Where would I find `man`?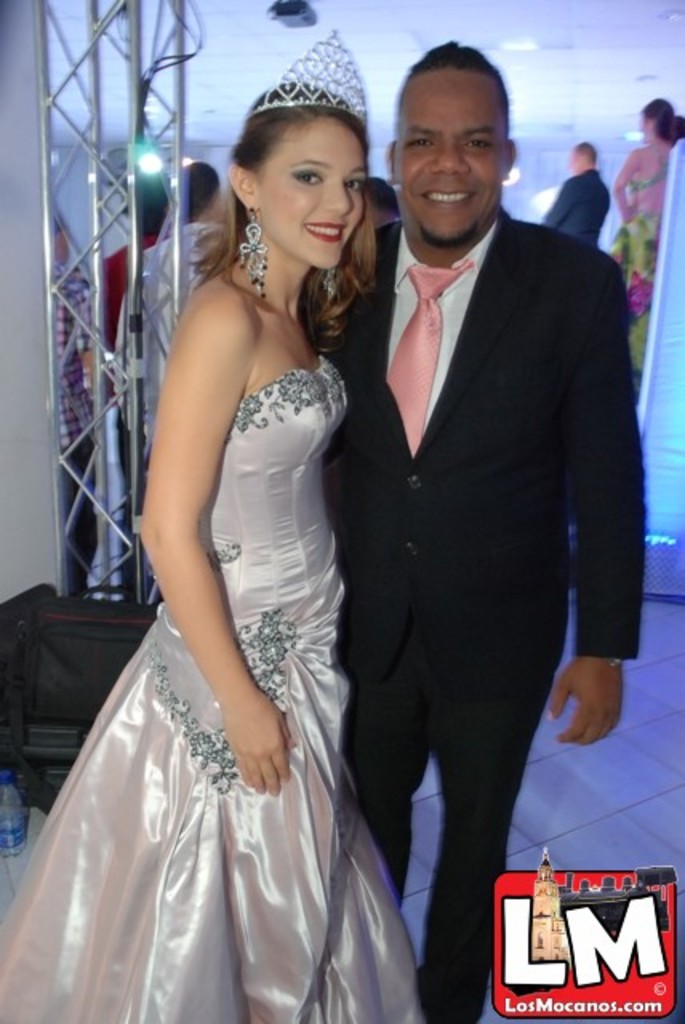
At 306, 37, 658, 1022.
